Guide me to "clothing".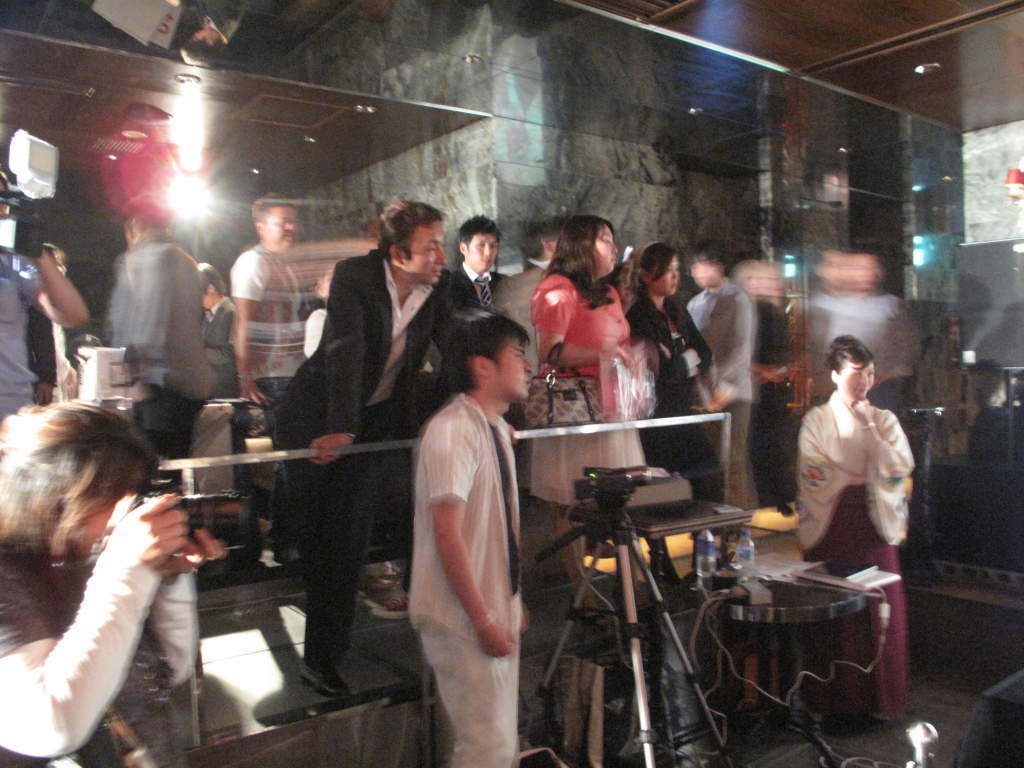
Guidance: [233, 241, 311, 480].
